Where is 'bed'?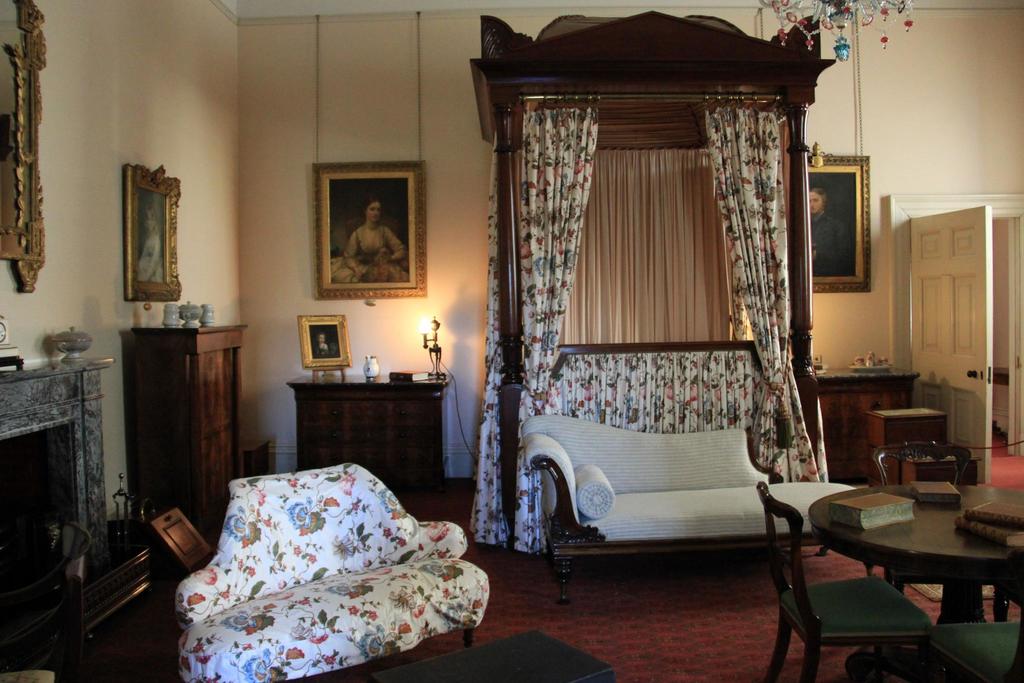
(468,7,838,560).
